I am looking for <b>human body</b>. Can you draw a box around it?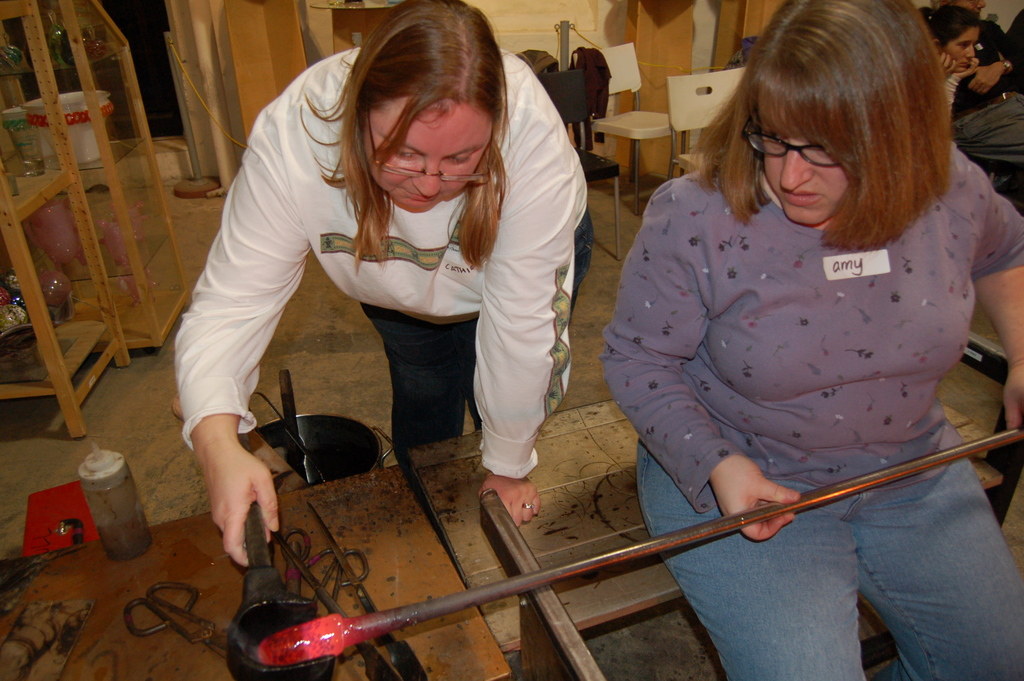
Sure, the bounding box is (604,0,1023,664).
